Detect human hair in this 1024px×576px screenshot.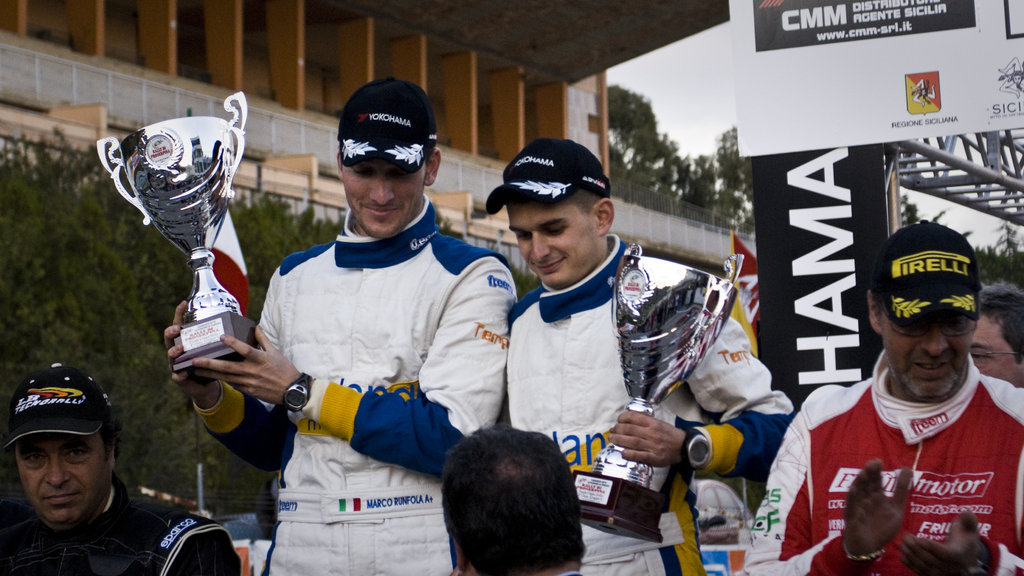
Detection: [994, 280, 1023, 355].
